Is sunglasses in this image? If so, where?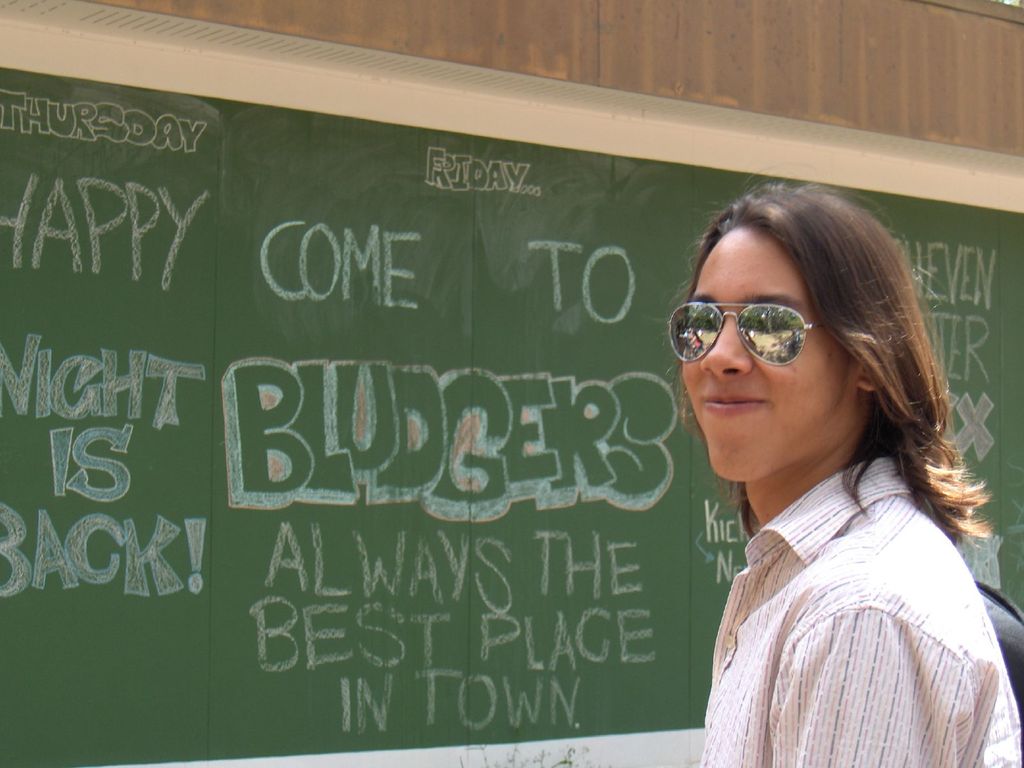
Yes, at (x1=670, y1=303, x2=826, y2=365).
